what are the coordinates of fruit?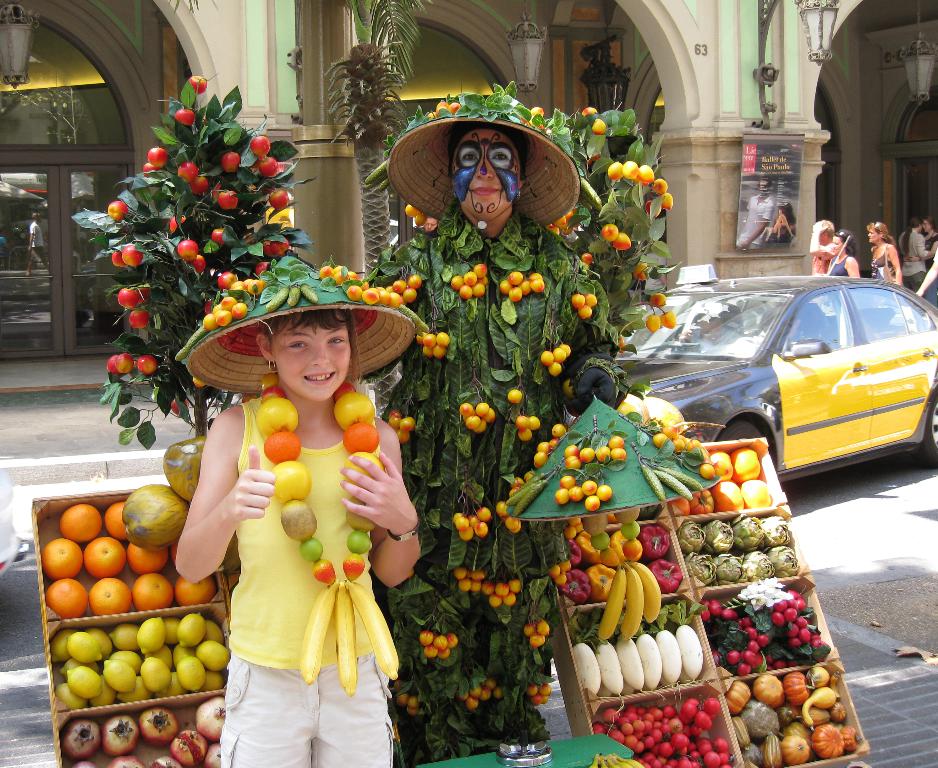
box=[601, 545, 622, 572].
